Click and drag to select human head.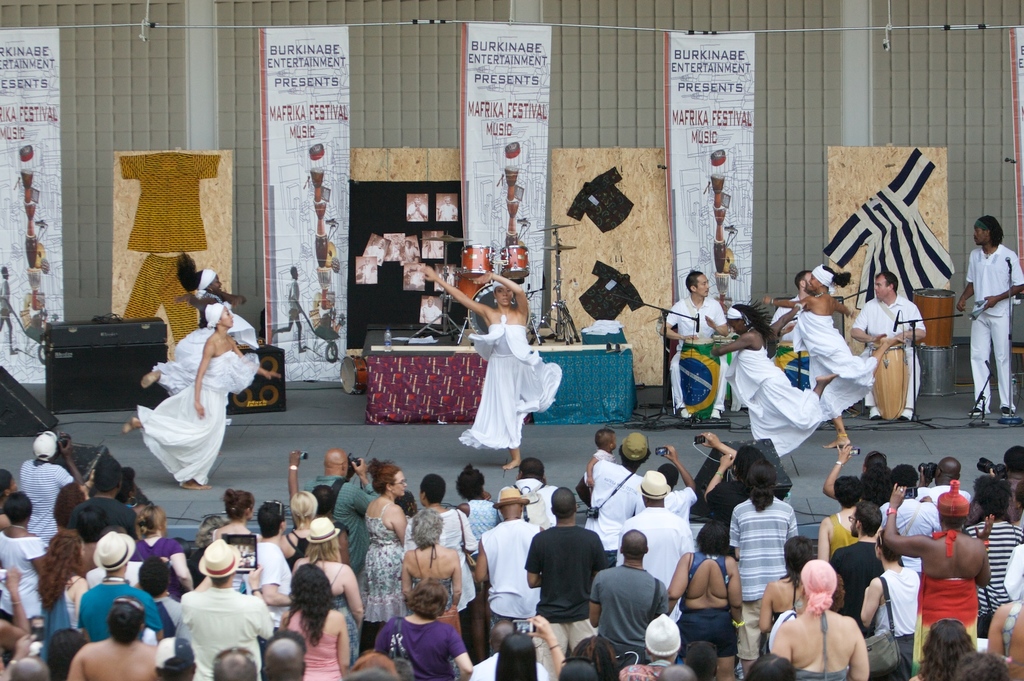
Selection: BBox(632, 471, 669, 505).
